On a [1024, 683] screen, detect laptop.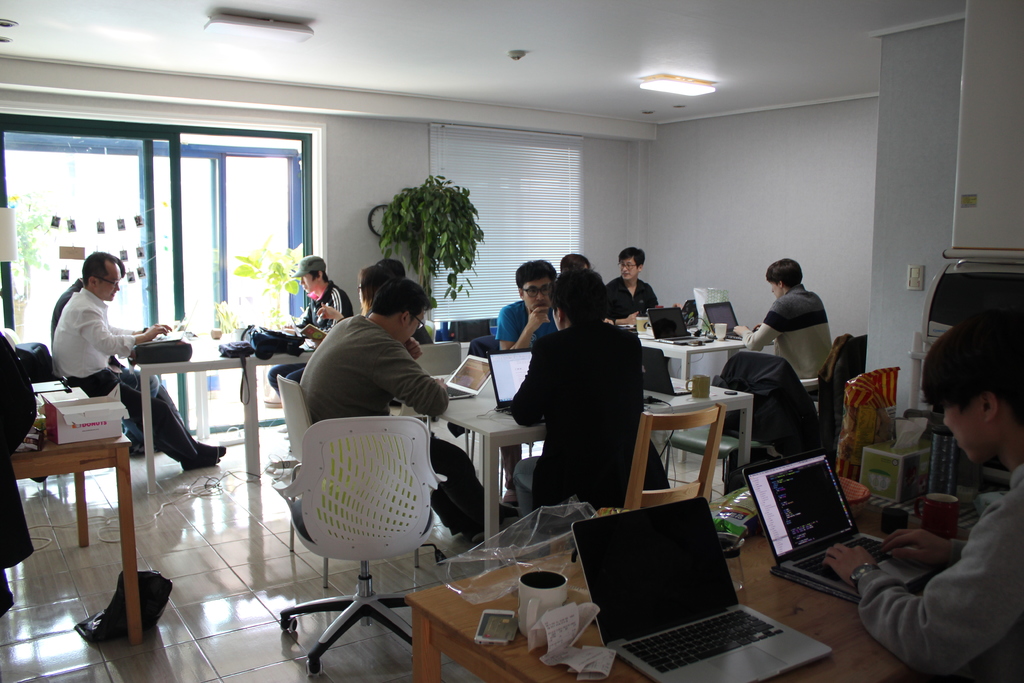
{"x1": 446, "y1": 354, "x2": 492, "y2": 399}.
